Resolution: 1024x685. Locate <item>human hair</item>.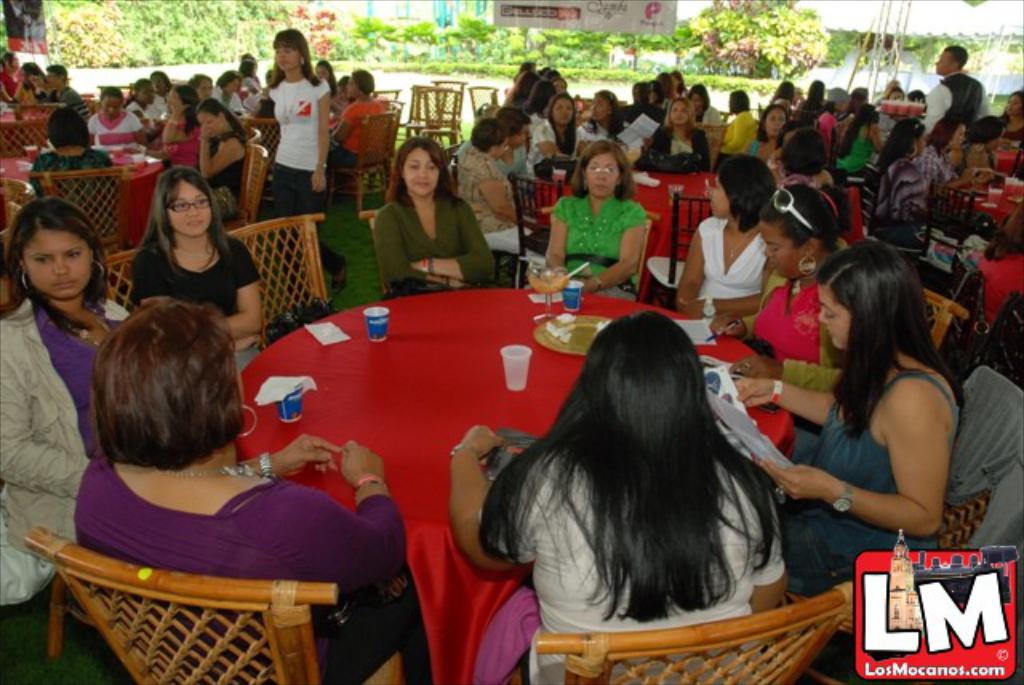
Rect(691, 82, 714, 114).
